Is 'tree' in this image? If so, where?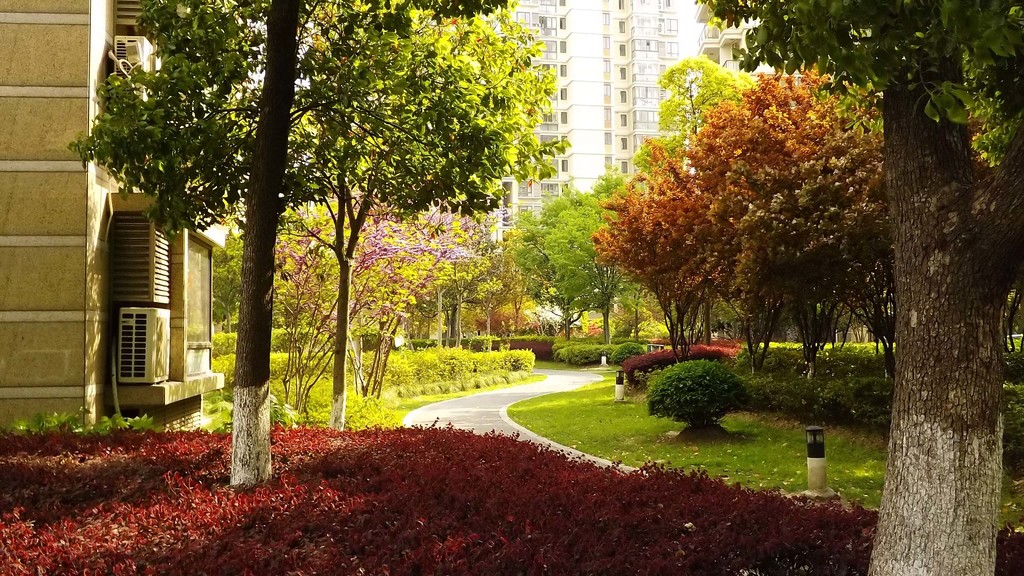
Yes, at (685, 0, 1023, 575).
